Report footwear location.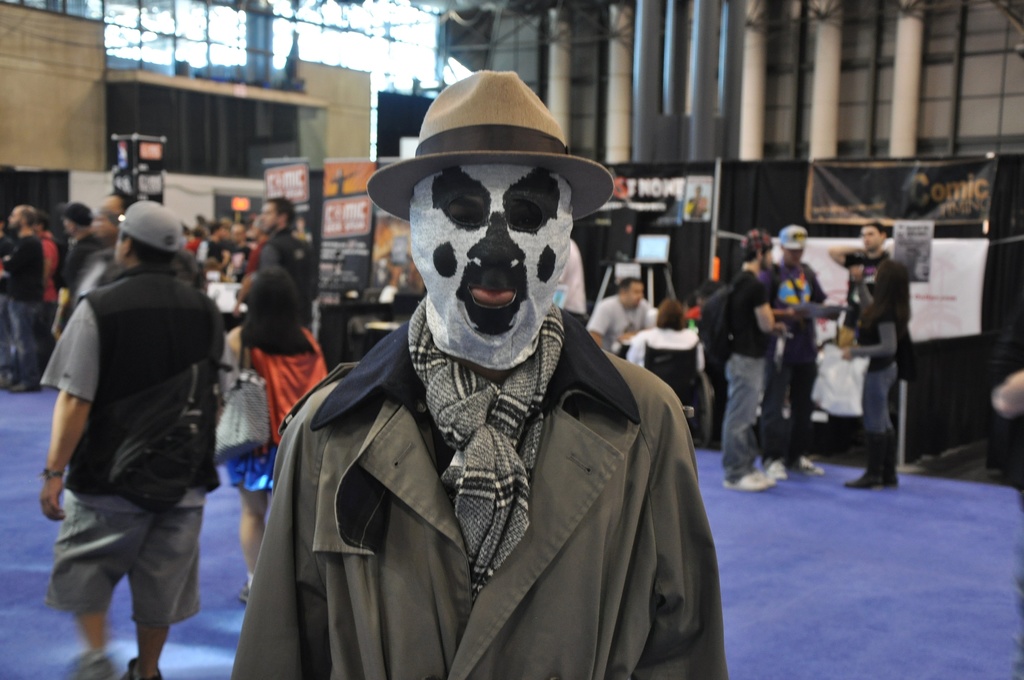
Report: box(751, 469, 777, 487).
